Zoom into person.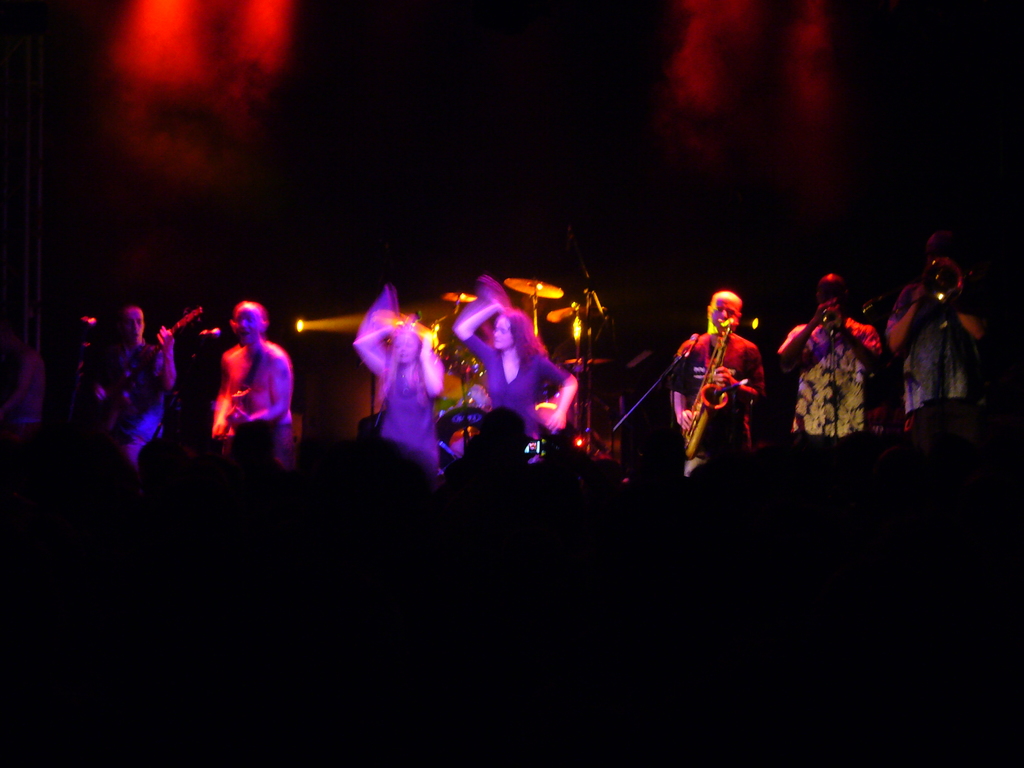
Zoom target: box(0, 329, 42, 431).
